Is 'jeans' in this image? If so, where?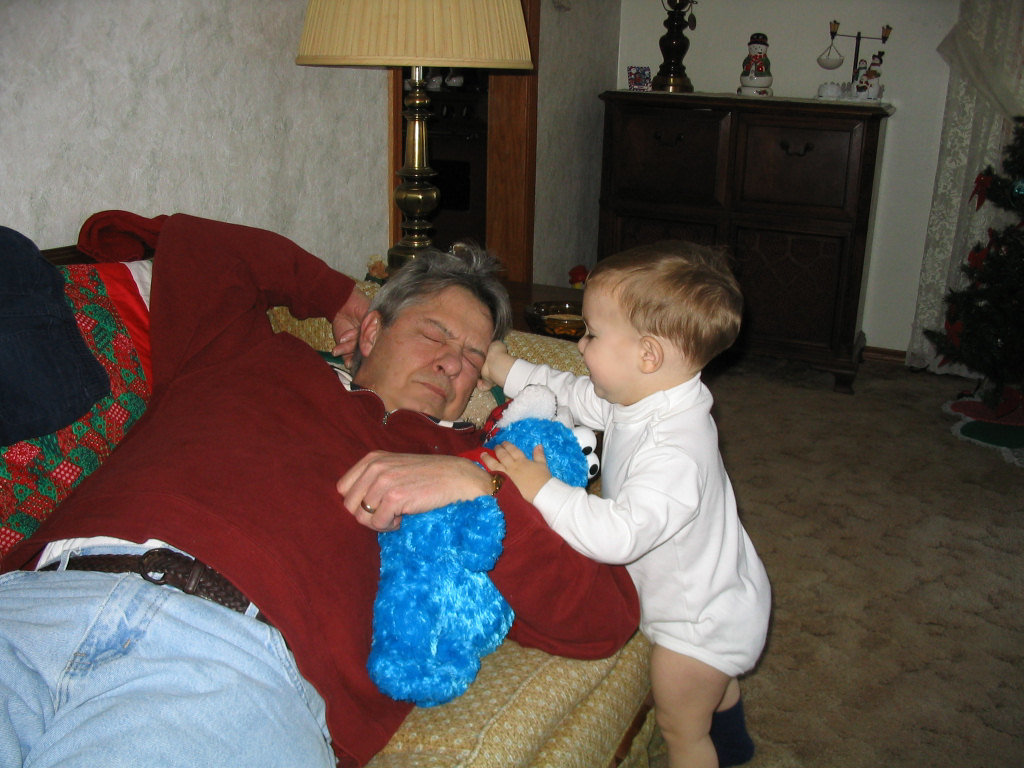
Yes, at <box>22,556,307,755</box>.
